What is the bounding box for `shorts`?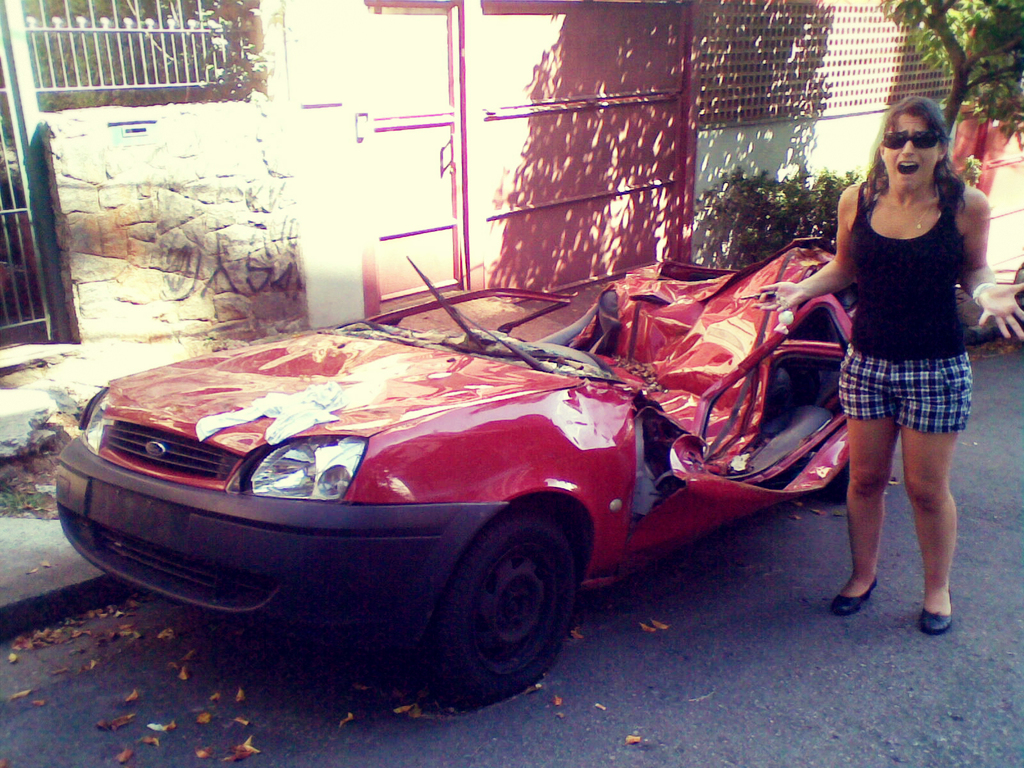
x1=840 y1=351 x2=972 y2=433.
